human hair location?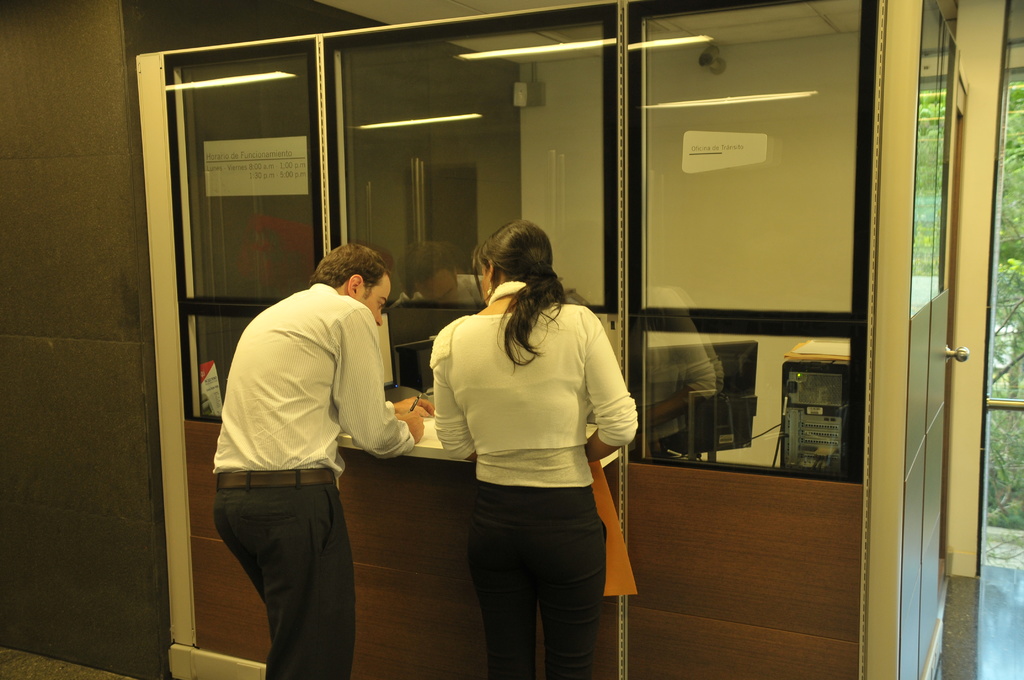
(left=473, top=213, right=583, bottom=368)
